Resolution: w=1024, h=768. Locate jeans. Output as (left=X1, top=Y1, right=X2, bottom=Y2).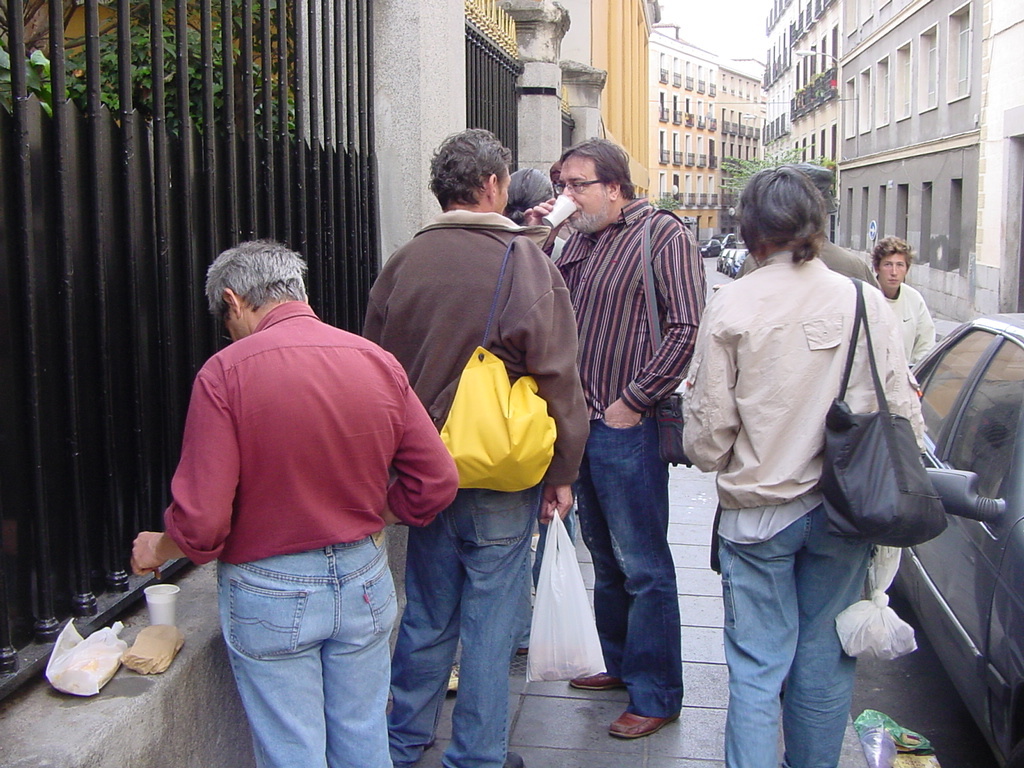
(left=370, top=485, right=545, bottom=767).
